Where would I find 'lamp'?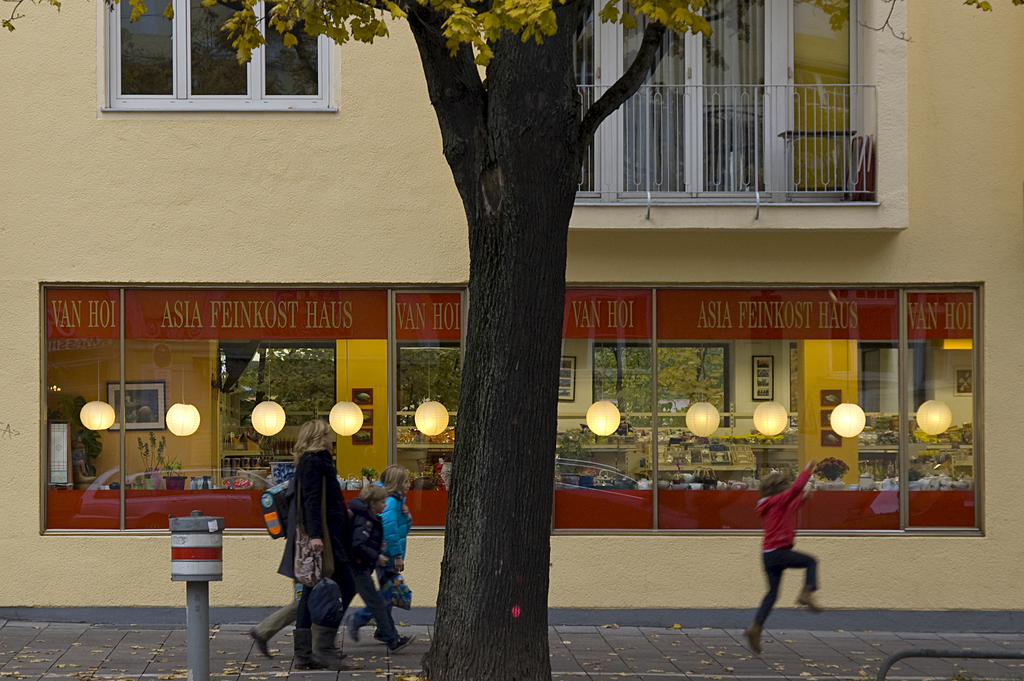
At 753, 341, 788, 436.
